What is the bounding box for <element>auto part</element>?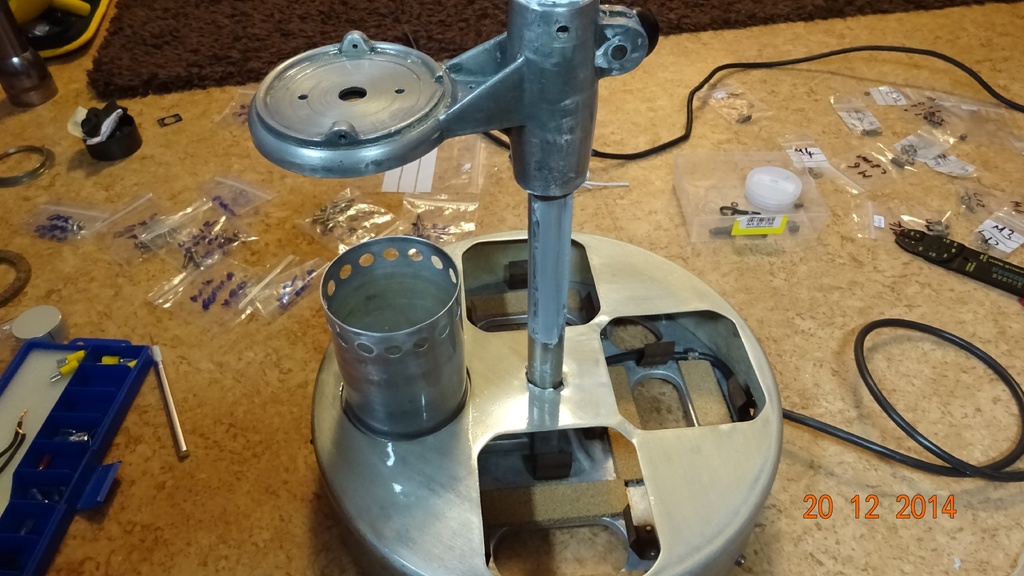
Rect(731, 110, 756, 122).
